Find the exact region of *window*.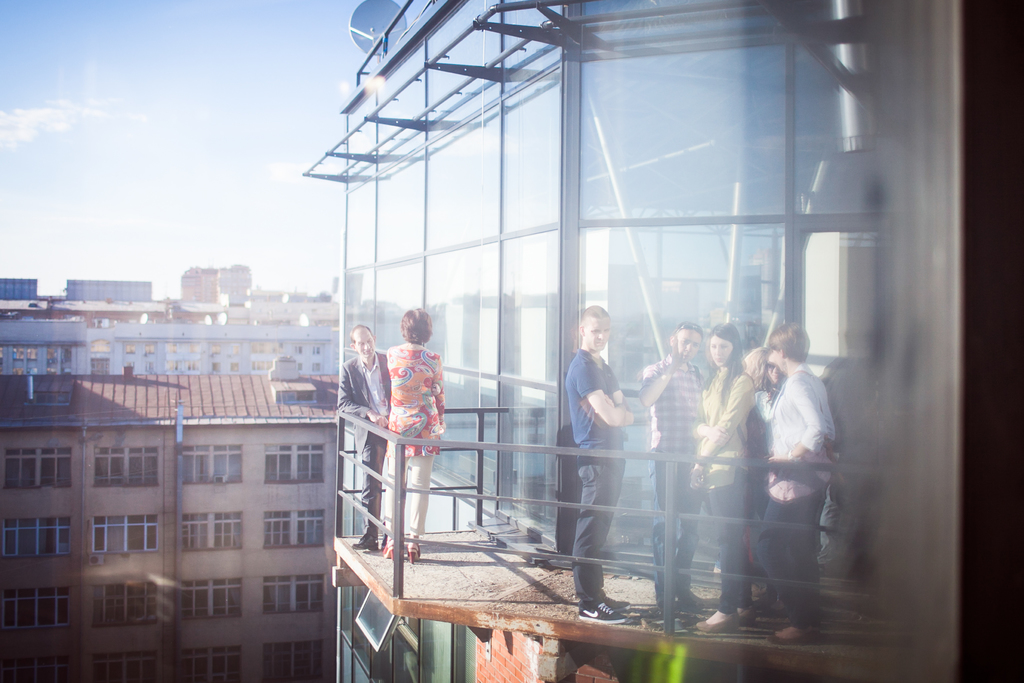
Exact region: box(91, 443, 161, 486).
